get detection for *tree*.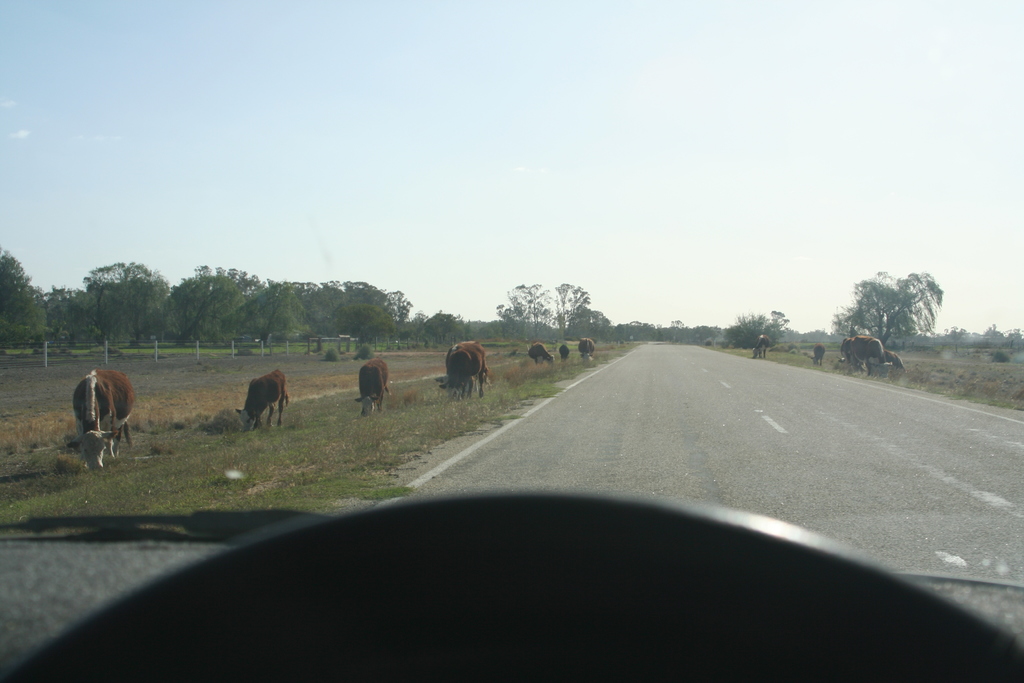
Detection: (243, 281, 305, 348).
